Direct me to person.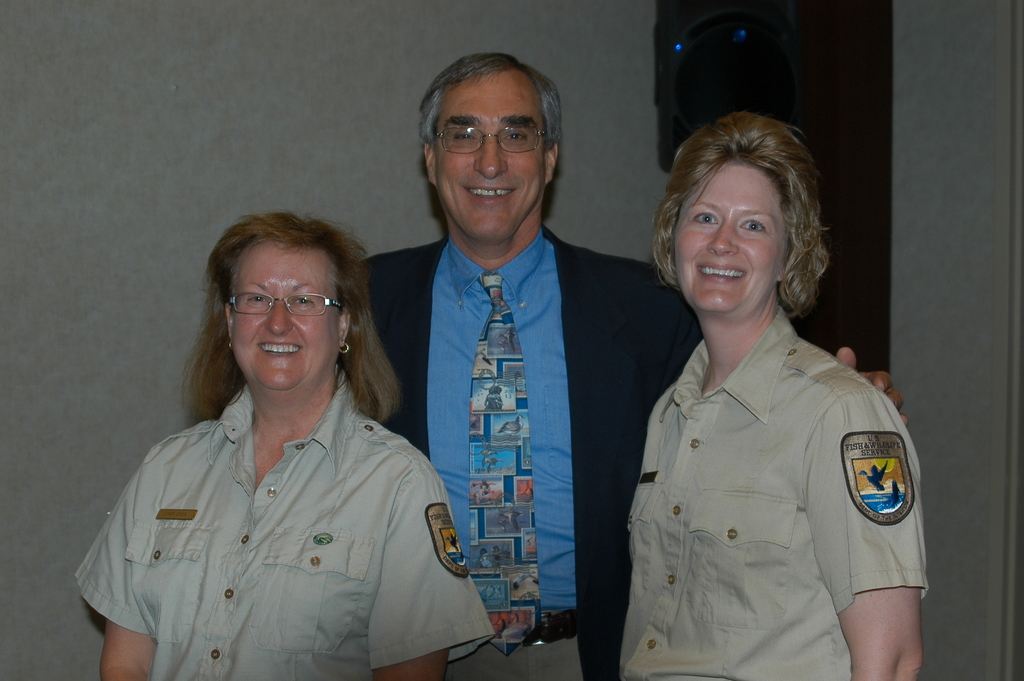
Direction: x1=74, y1=208, x2=494, y2=680.
